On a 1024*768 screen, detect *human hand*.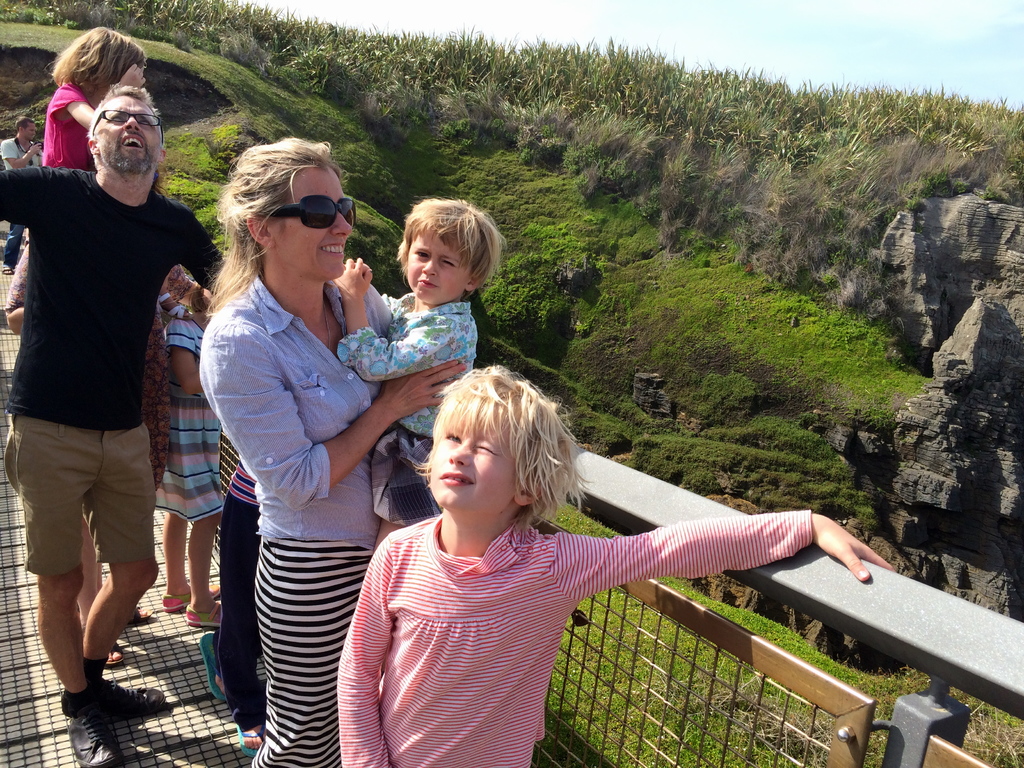
29/142/42/157.
